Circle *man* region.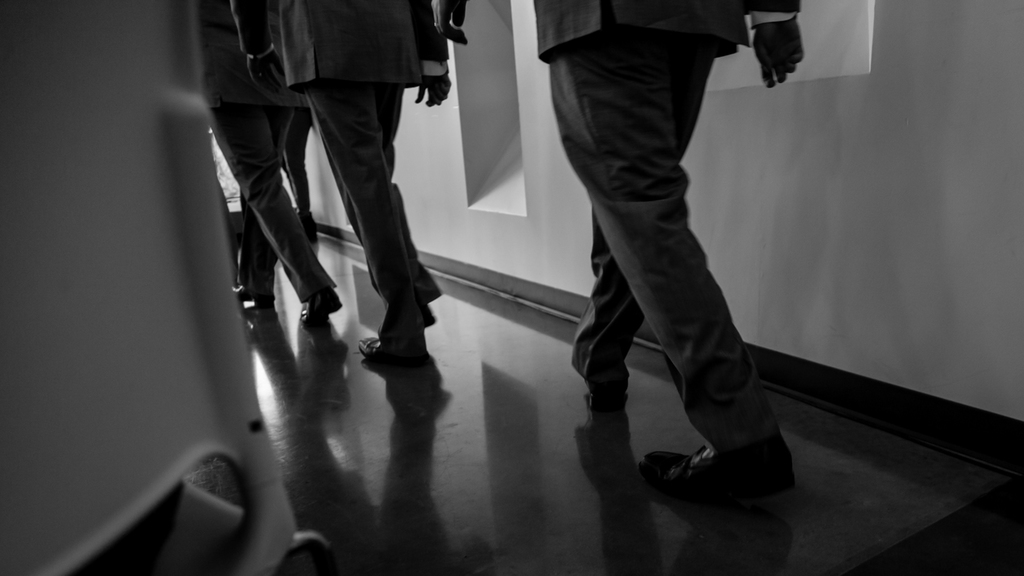
Region: detection(181, 0, 345, 323).
